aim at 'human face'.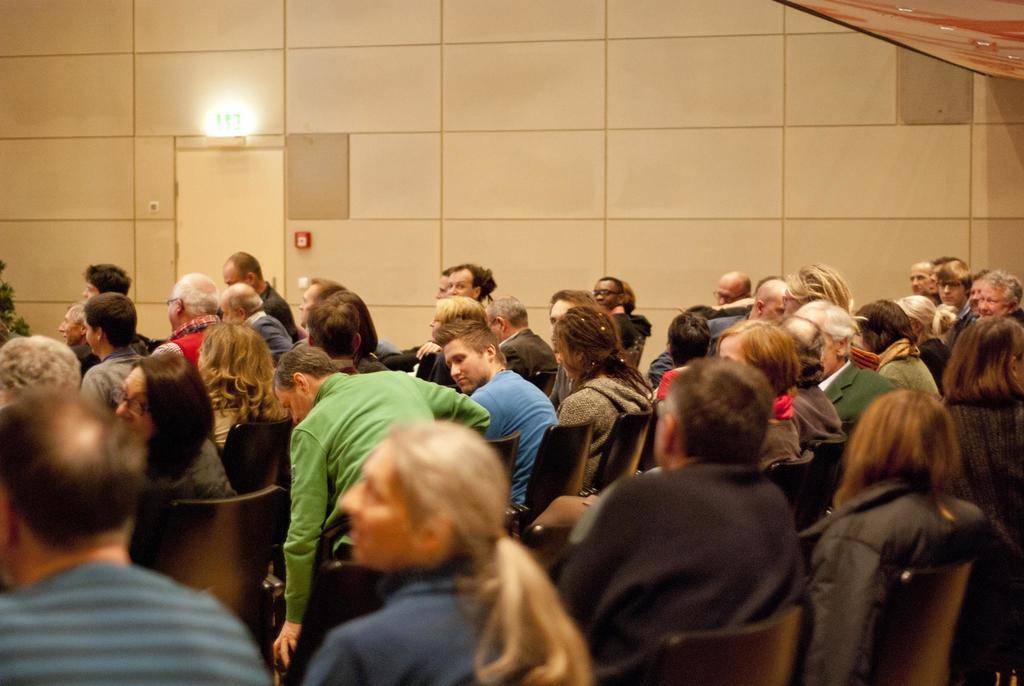
Aimed at select_region(451, 267, 474, 296).
